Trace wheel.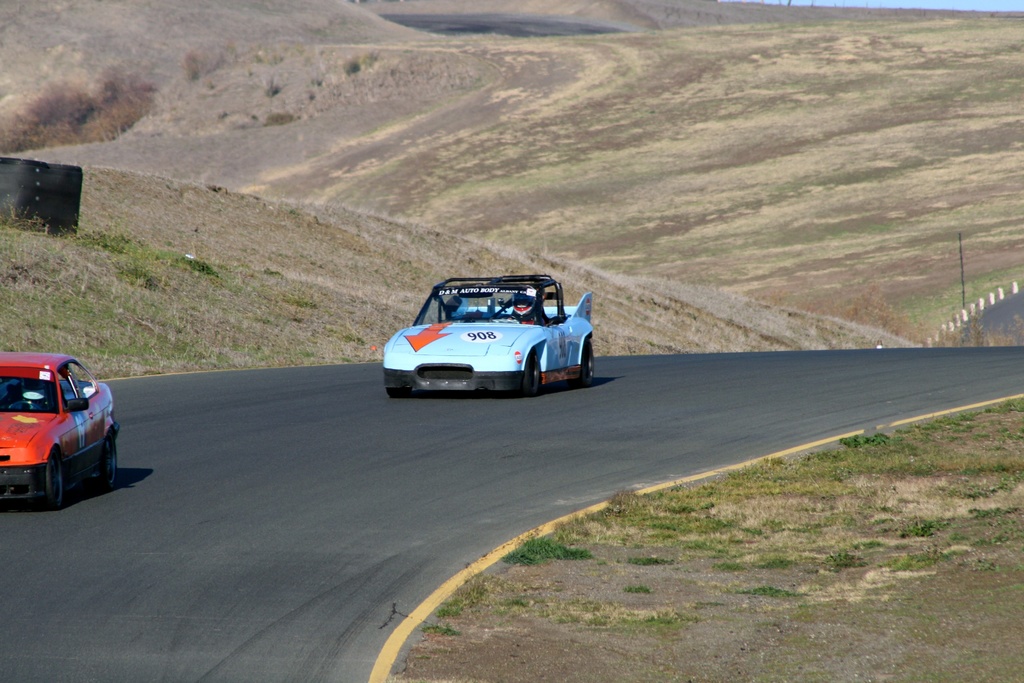
Traced to <region>389, 388, 419, 399</region>.
